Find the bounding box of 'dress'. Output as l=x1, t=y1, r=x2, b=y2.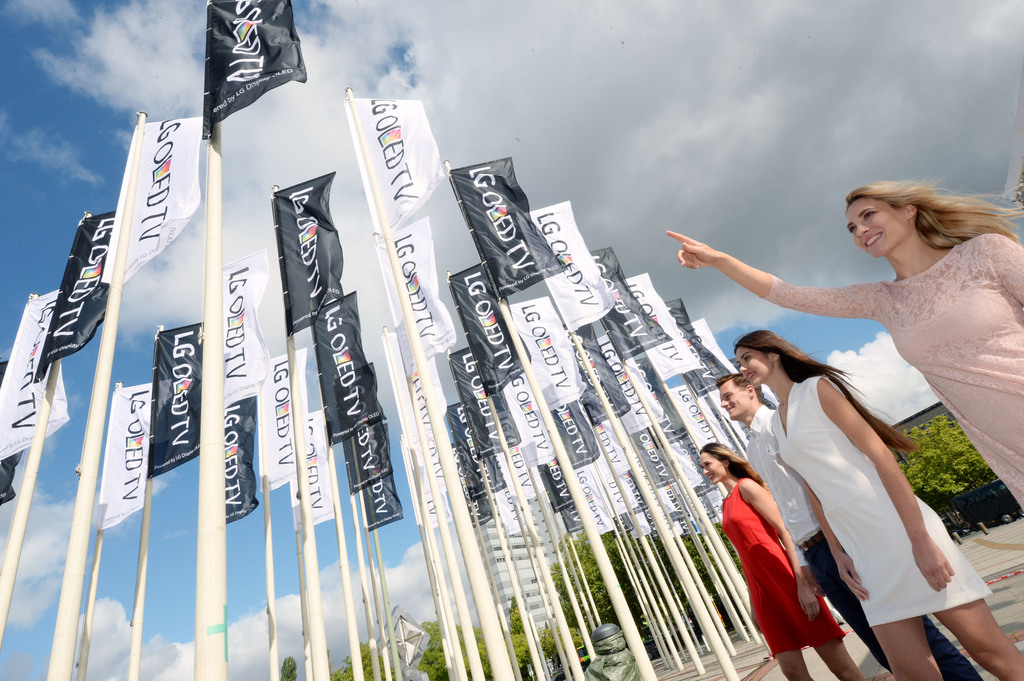
l=721, t=476, r=846, b=655.
